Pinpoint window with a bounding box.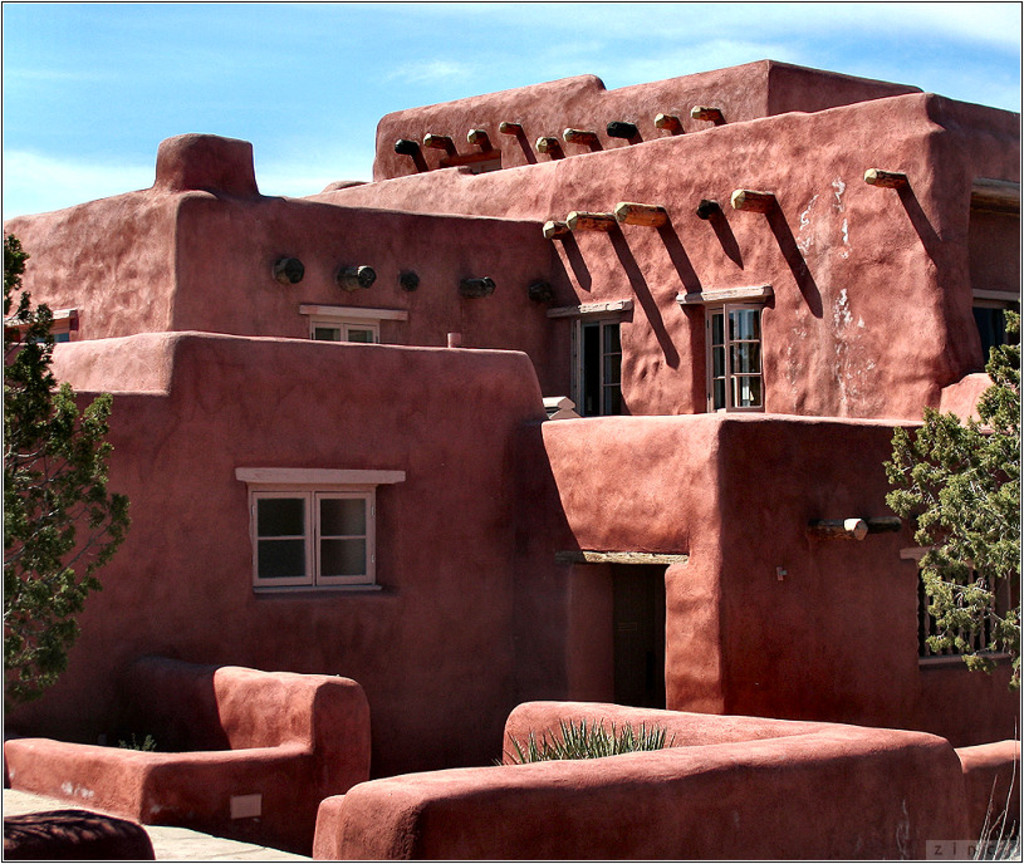
locate(966, 298, 1023, 389).
